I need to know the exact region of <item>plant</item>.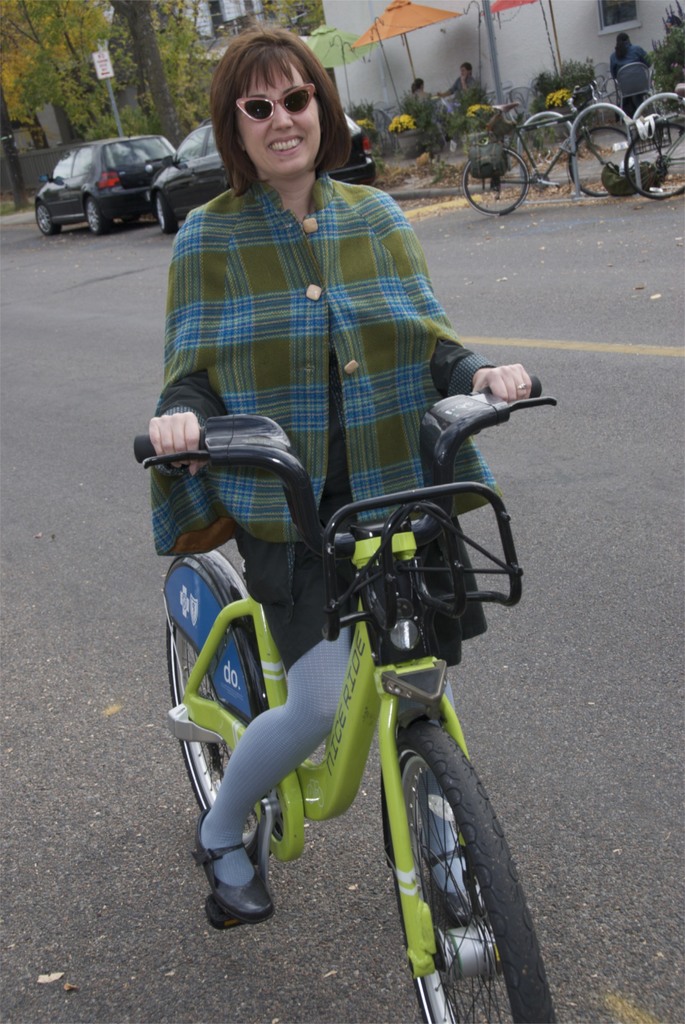
Region: 350,99,396,157.
